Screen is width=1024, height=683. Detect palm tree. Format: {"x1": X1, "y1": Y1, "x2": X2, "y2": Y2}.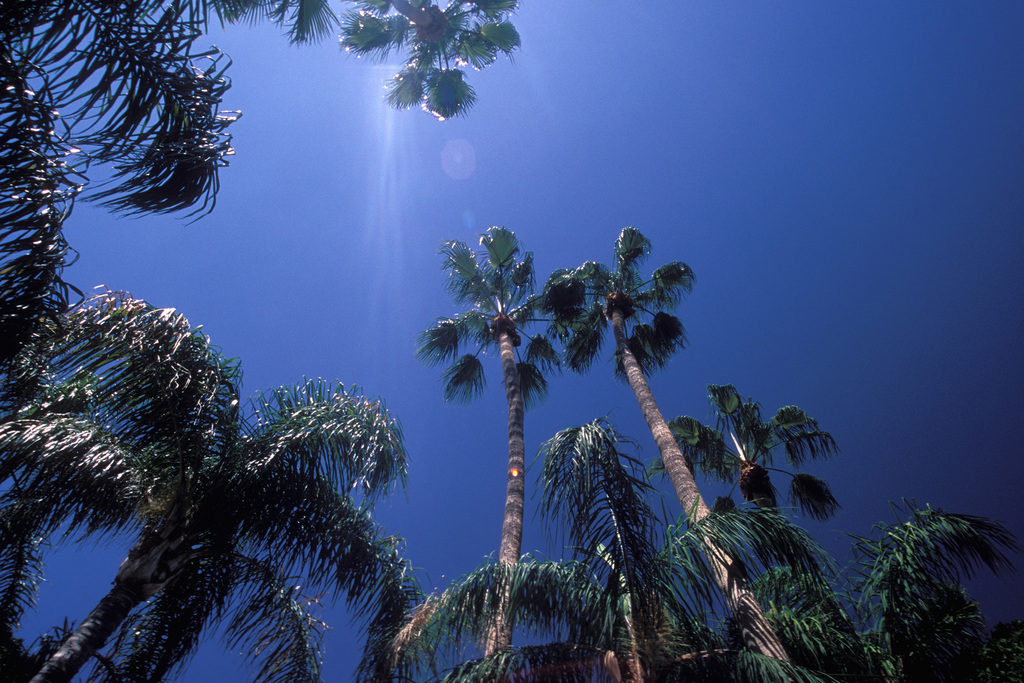
{"x1": 660, "y1": 389, "x2": 852, "y2": 659}.
